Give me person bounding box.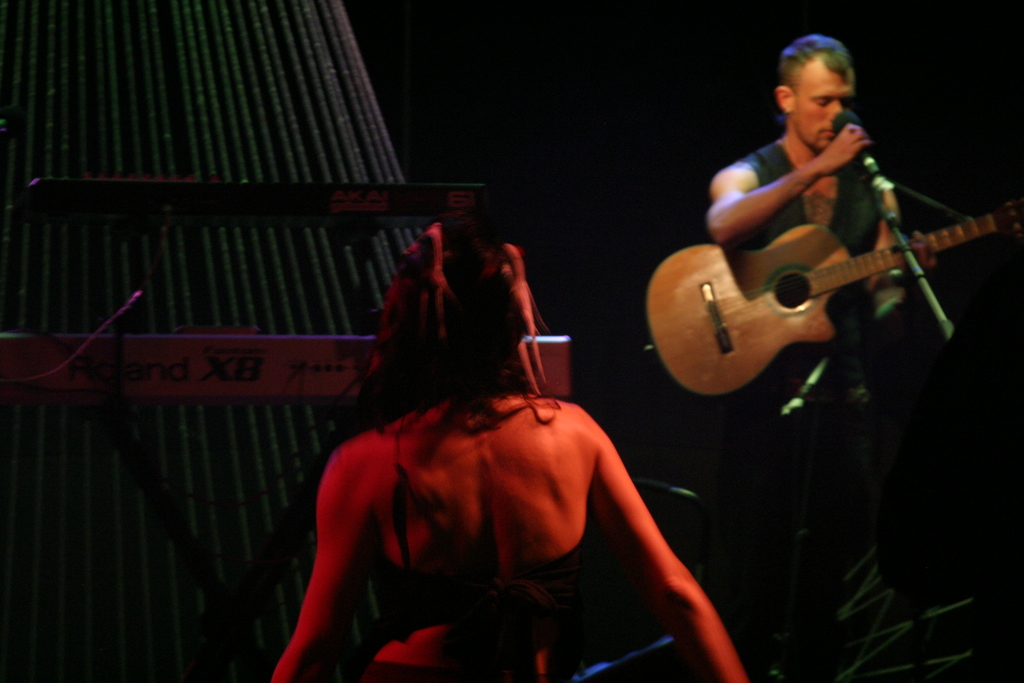
x1=703, y1=31, x2=943, y2=611.
